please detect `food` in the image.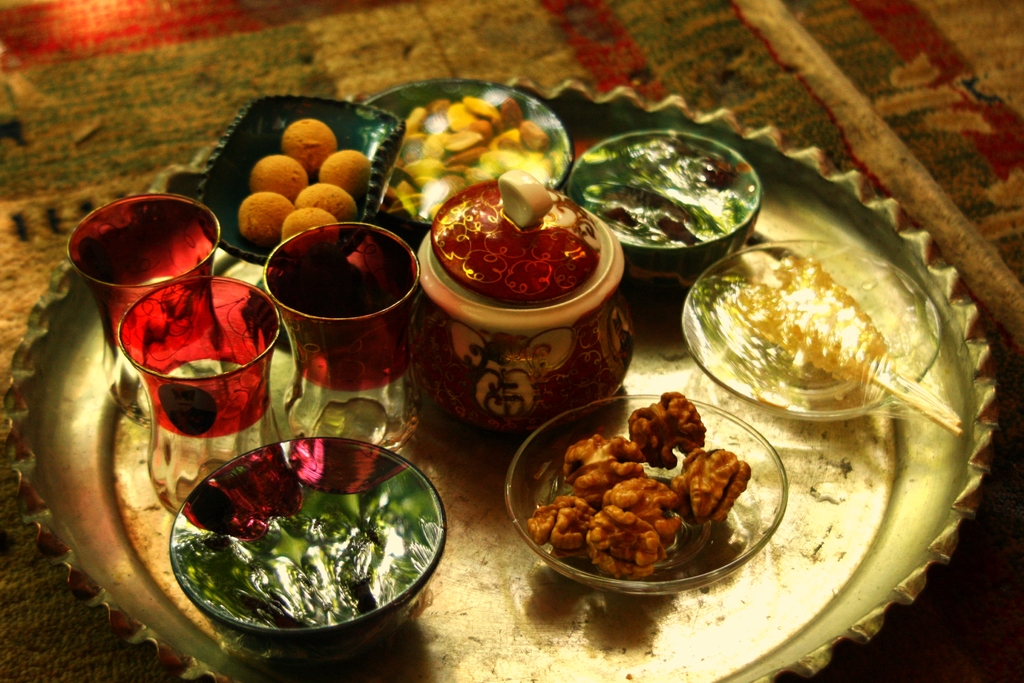
select_region(626, 384, 700, 472).
